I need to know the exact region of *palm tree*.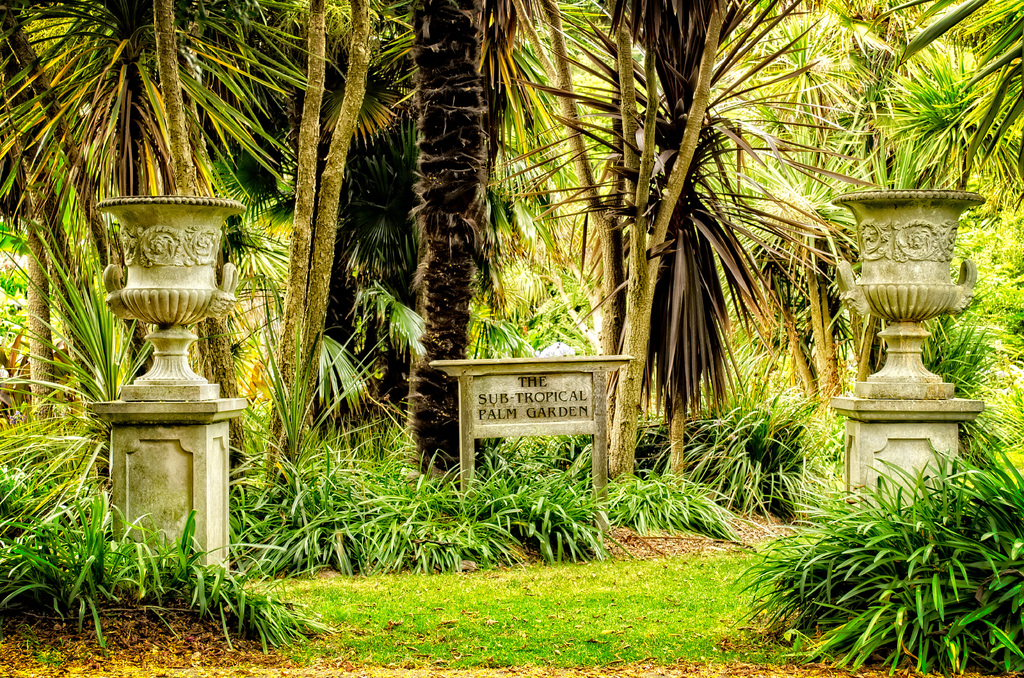
Region: [left=413, top=176, right=570, bottom=381].
